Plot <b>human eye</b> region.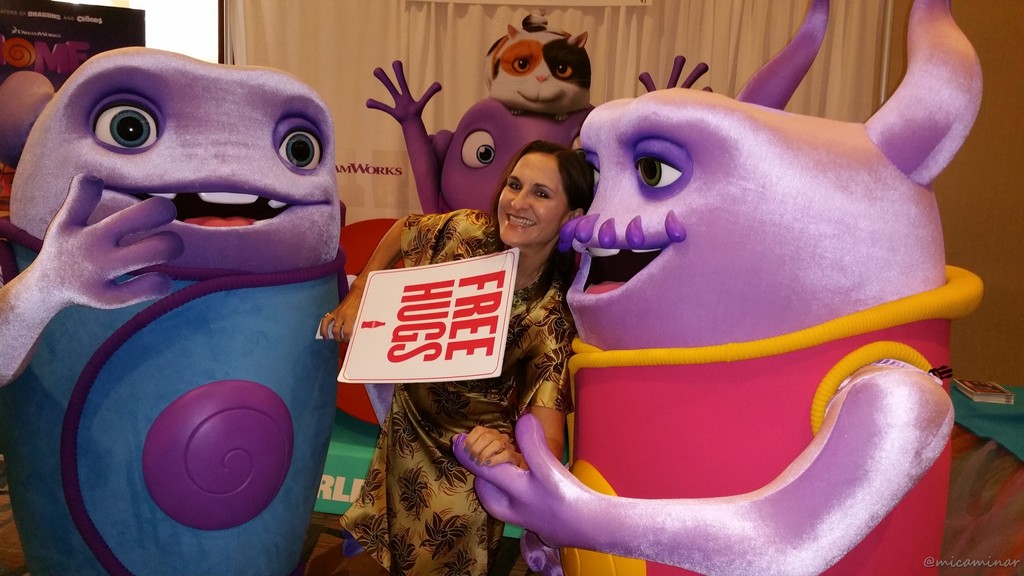
Plotted at 504 184 517 193.
